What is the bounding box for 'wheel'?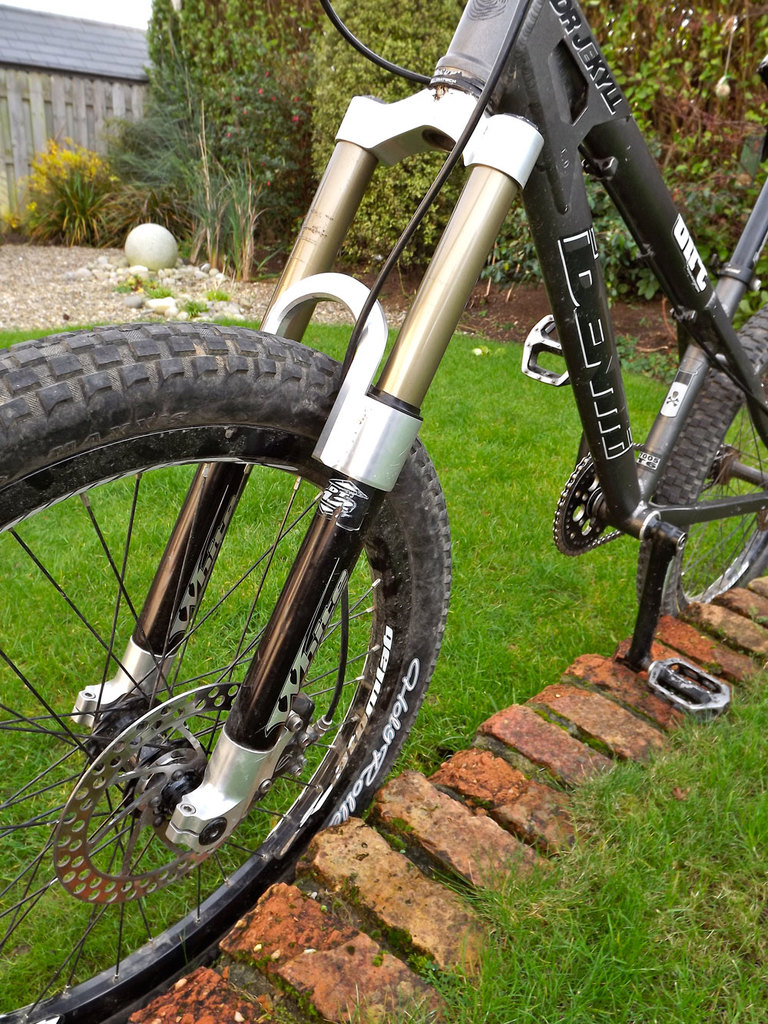
629, 304, 767, 635.
